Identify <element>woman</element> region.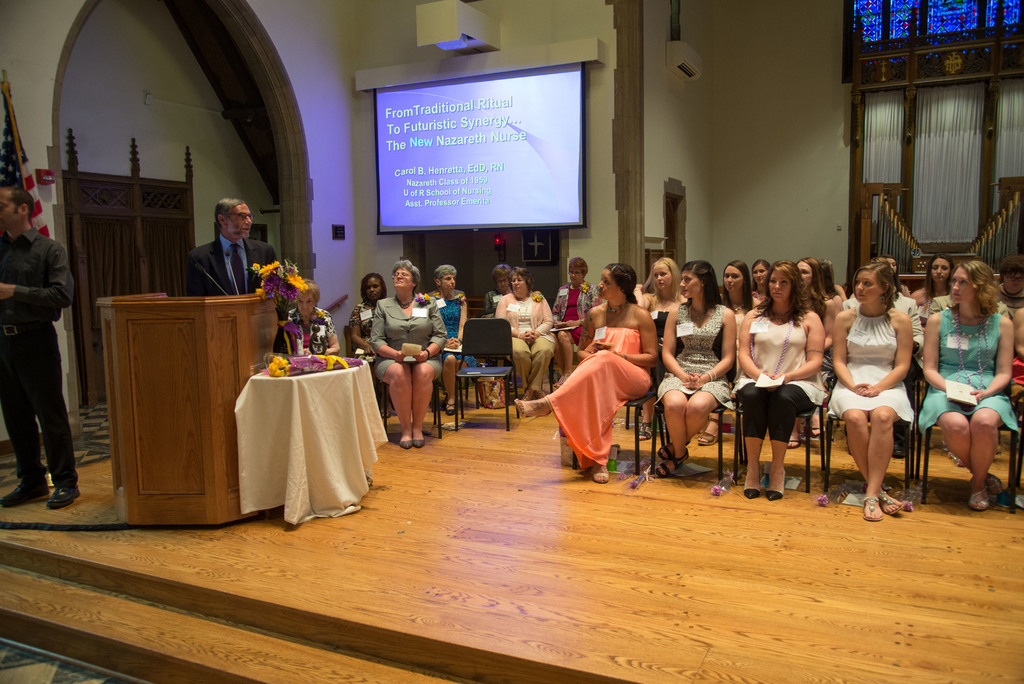
Region: detection(541, 255, 600, 389).
